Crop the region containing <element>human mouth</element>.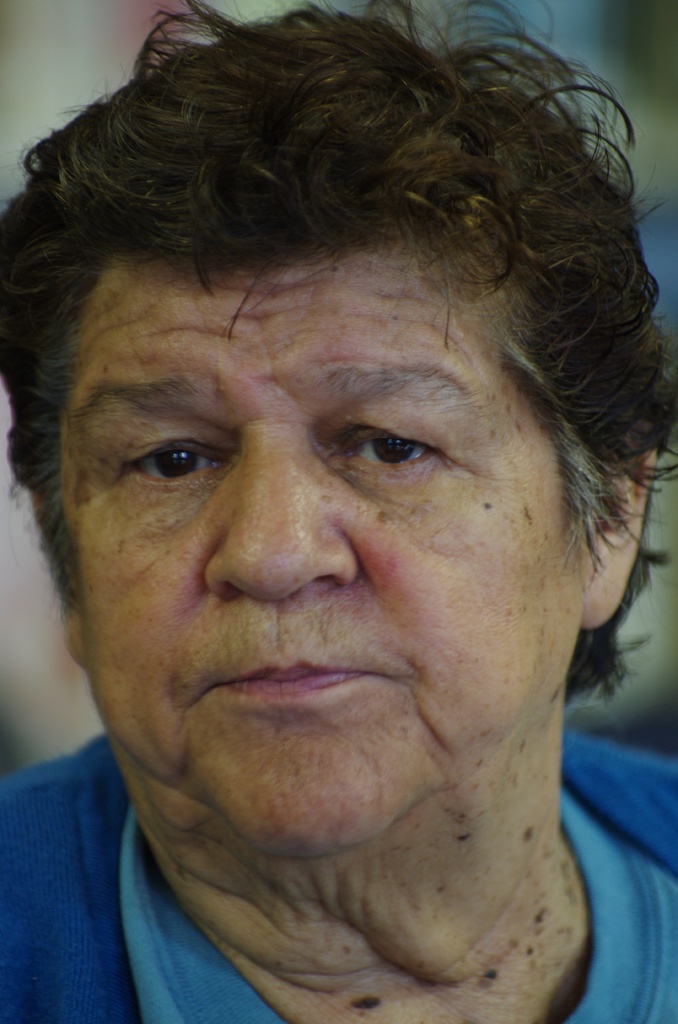
Crop region: {"left": 158, "top": 632, "right": 432, "bottom": 740}.
